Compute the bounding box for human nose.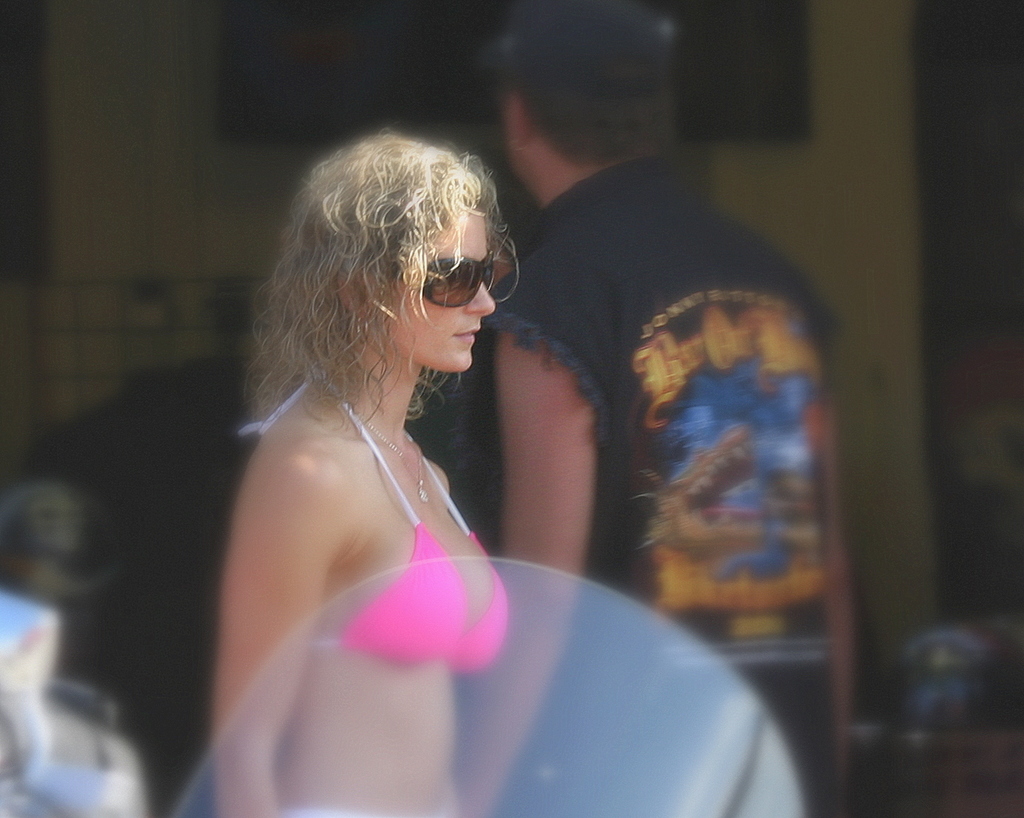
[left=462, top=273, right=499, bottom=315].
